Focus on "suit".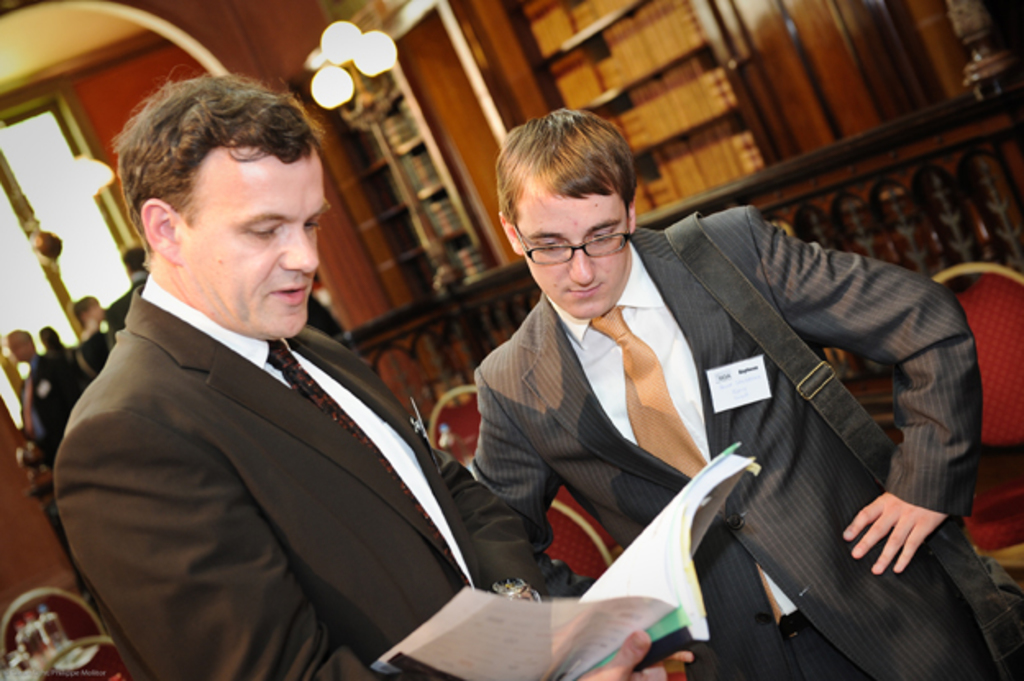
Focused at (x1=468, y1=205, x2=1022, y2=679).
